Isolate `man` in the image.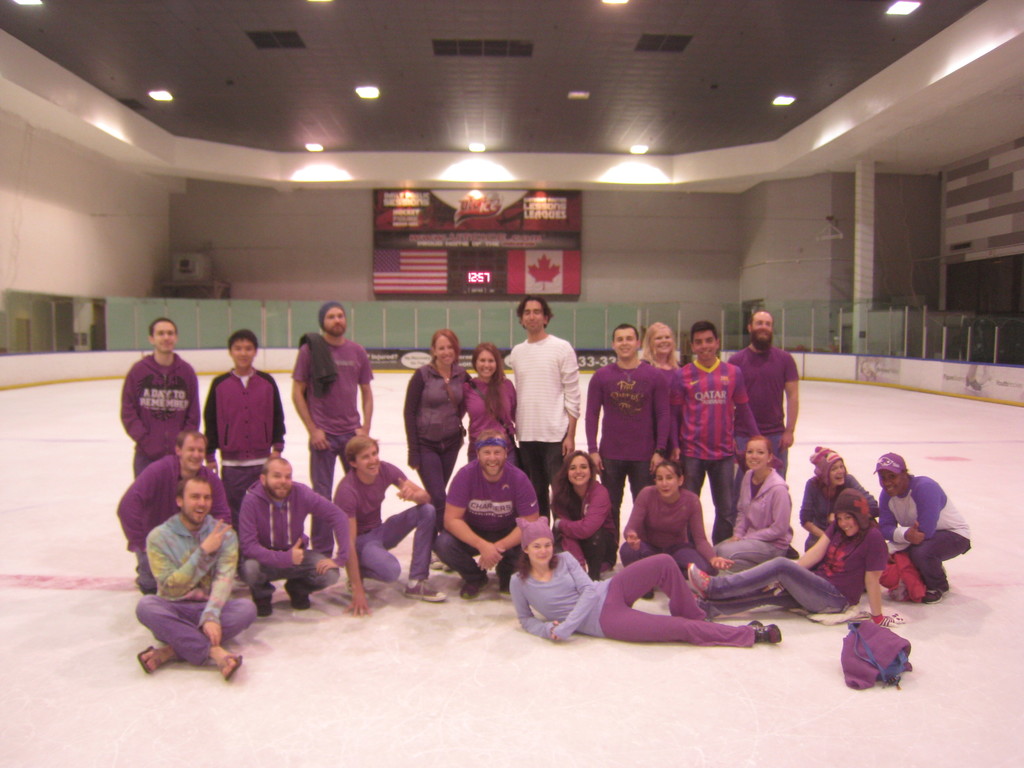
Isolated region: 505:302:594:508.
